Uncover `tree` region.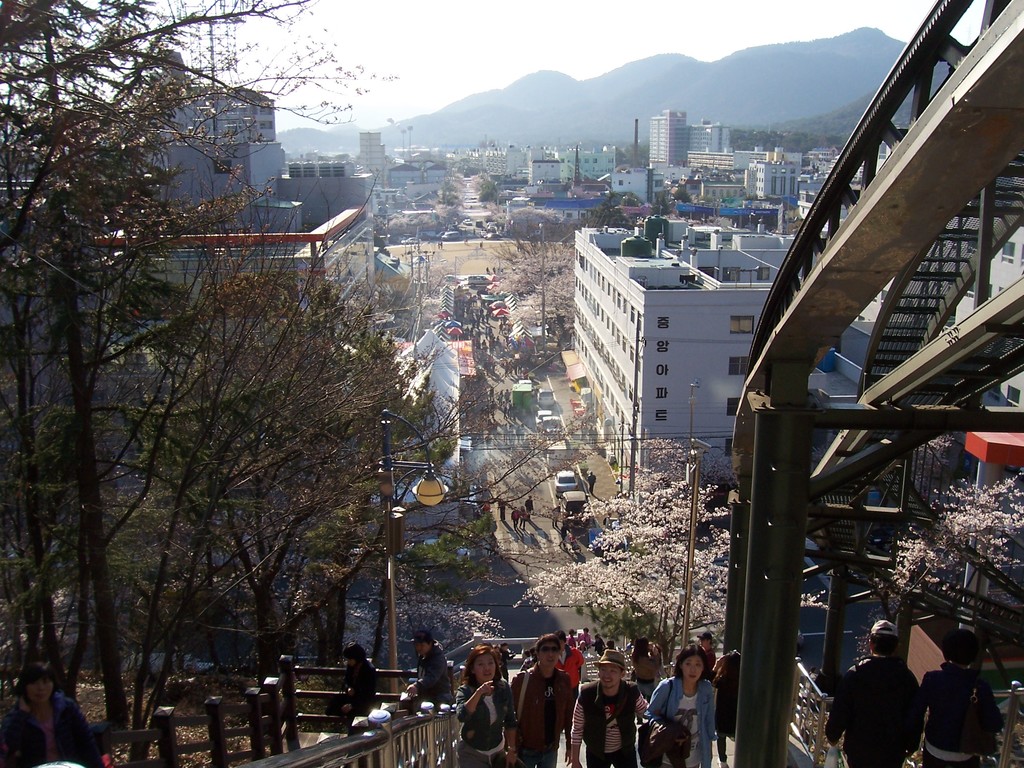
Uncovered: crop(477, 212, 583, 366).
